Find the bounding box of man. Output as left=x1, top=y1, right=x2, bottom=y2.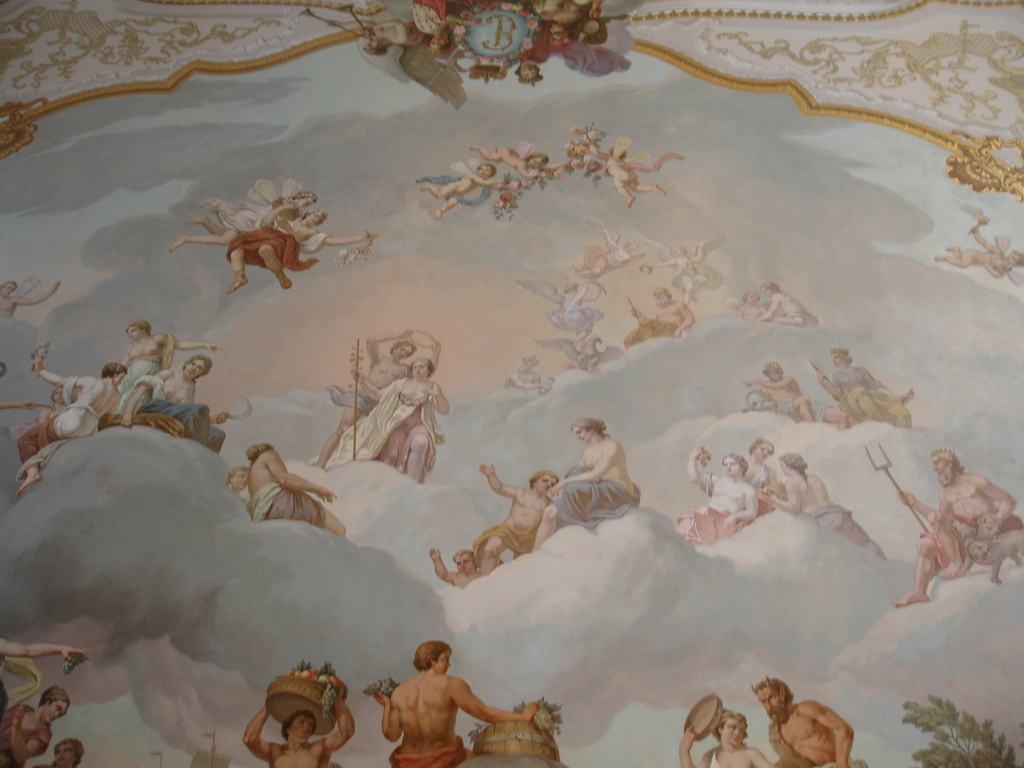
left=233, top=689, right=353, bottom=767.
